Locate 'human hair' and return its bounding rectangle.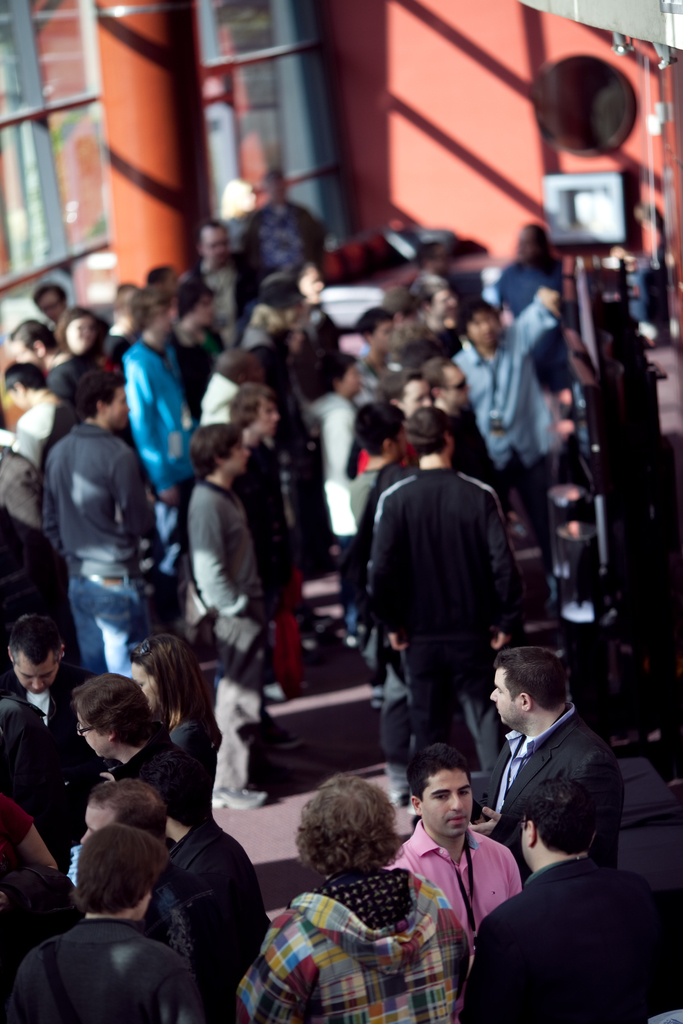
rect(492, 644, 569, 713).
